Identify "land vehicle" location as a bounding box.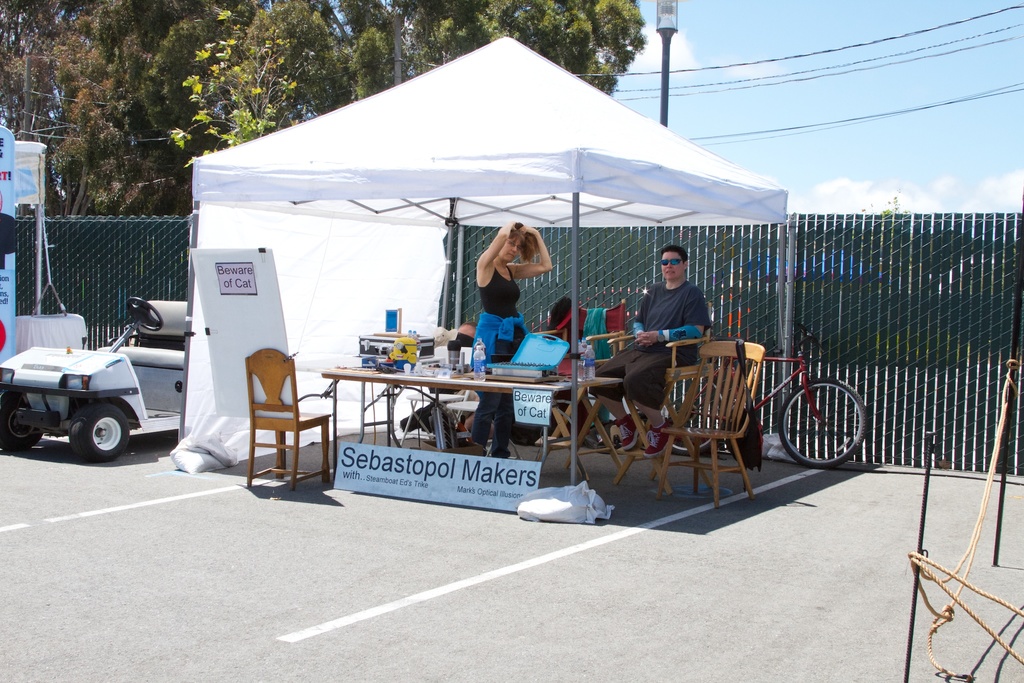
659, 327, 875, 463.
